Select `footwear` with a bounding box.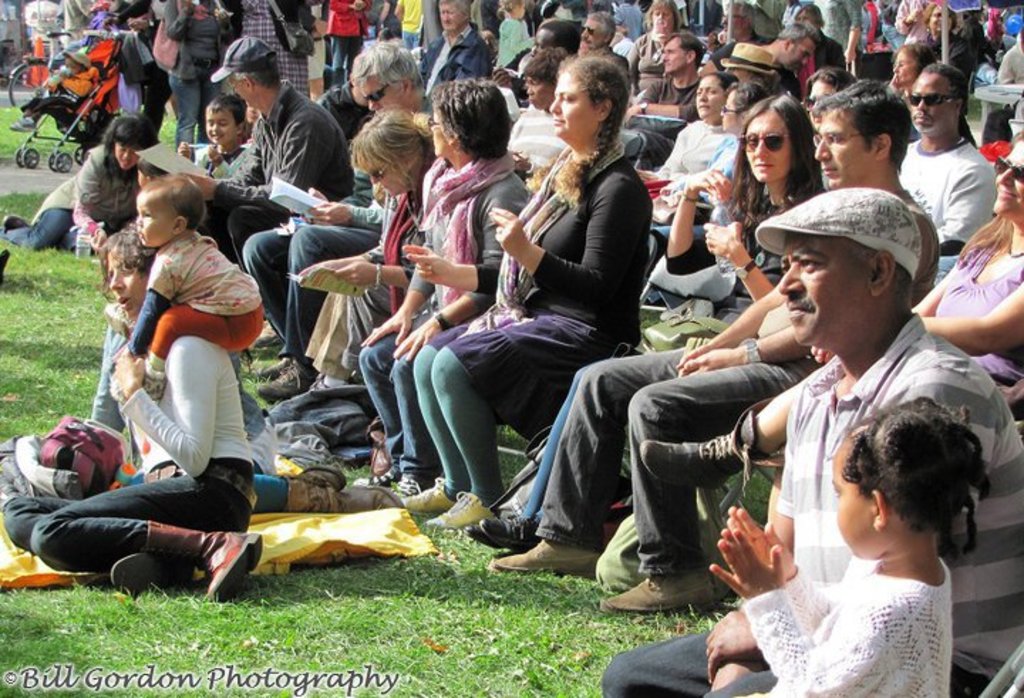
left=482, top=515, right=539, bottom=544.
